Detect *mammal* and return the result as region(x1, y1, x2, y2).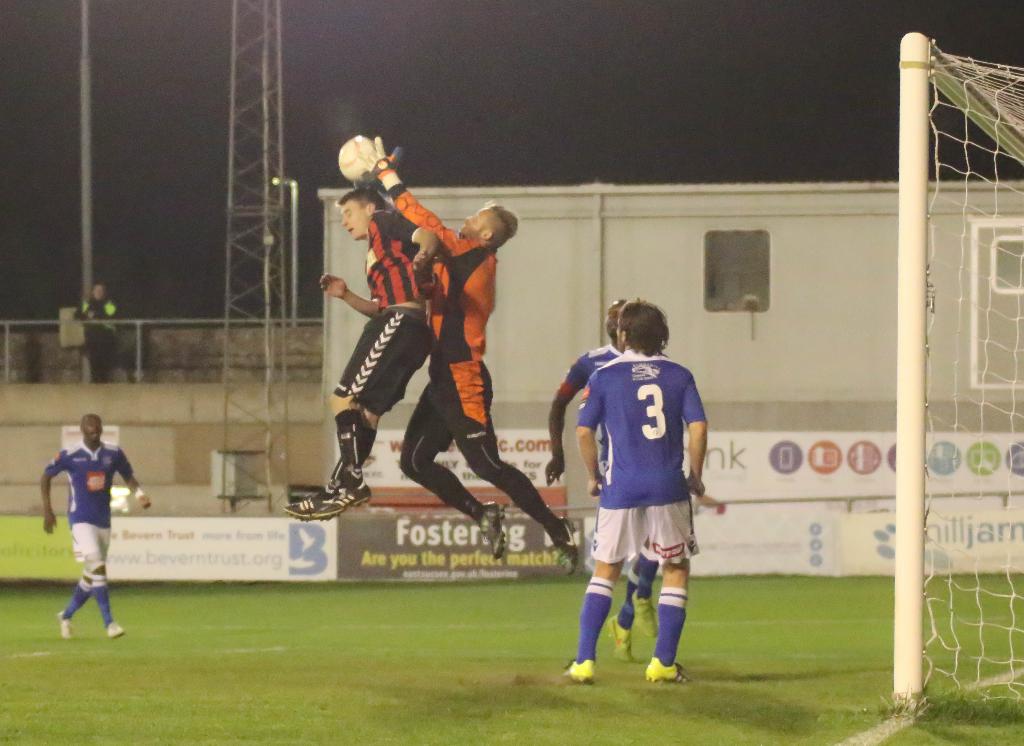
region(34, 412, 150, 635).
